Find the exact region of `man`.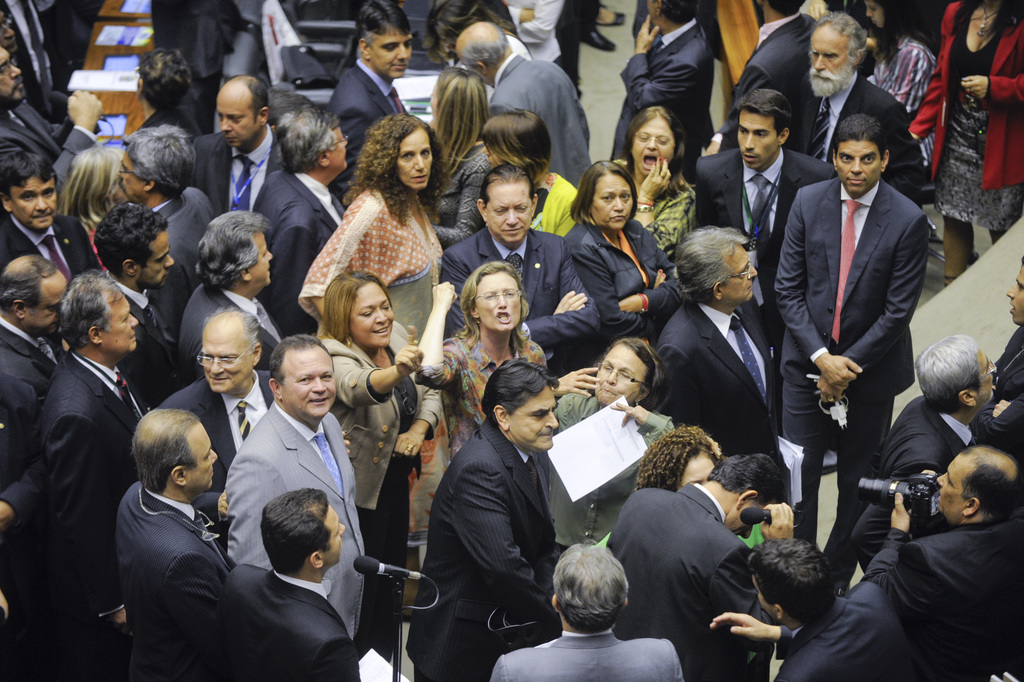
Exact region: 606/4/699/173.
